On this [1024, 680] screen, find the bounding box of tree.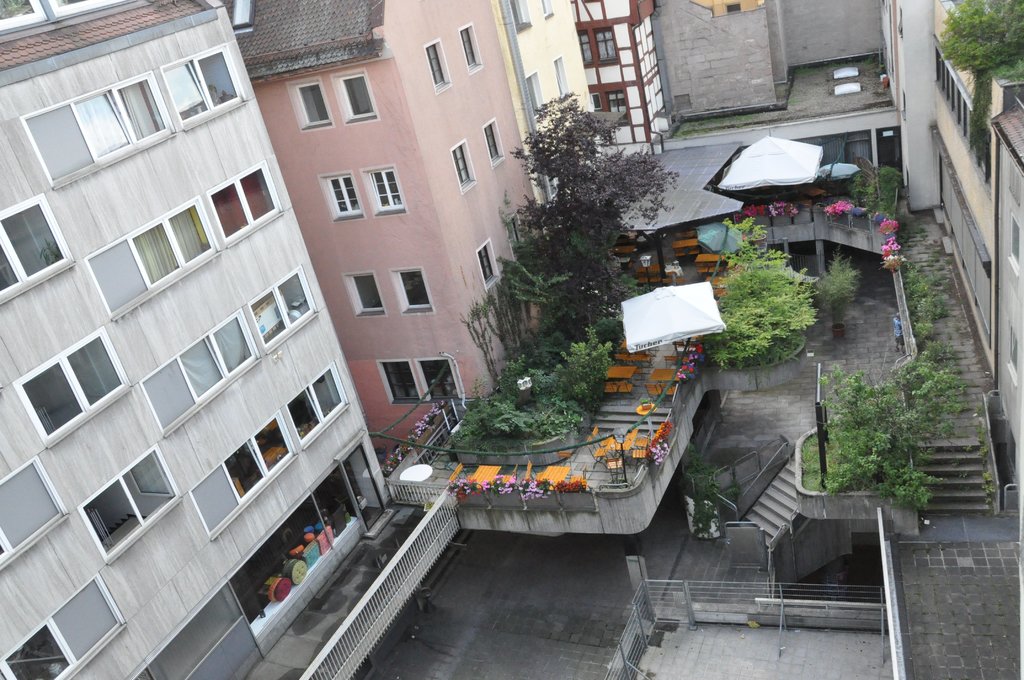
Bounding box: 696 208 816 375.
